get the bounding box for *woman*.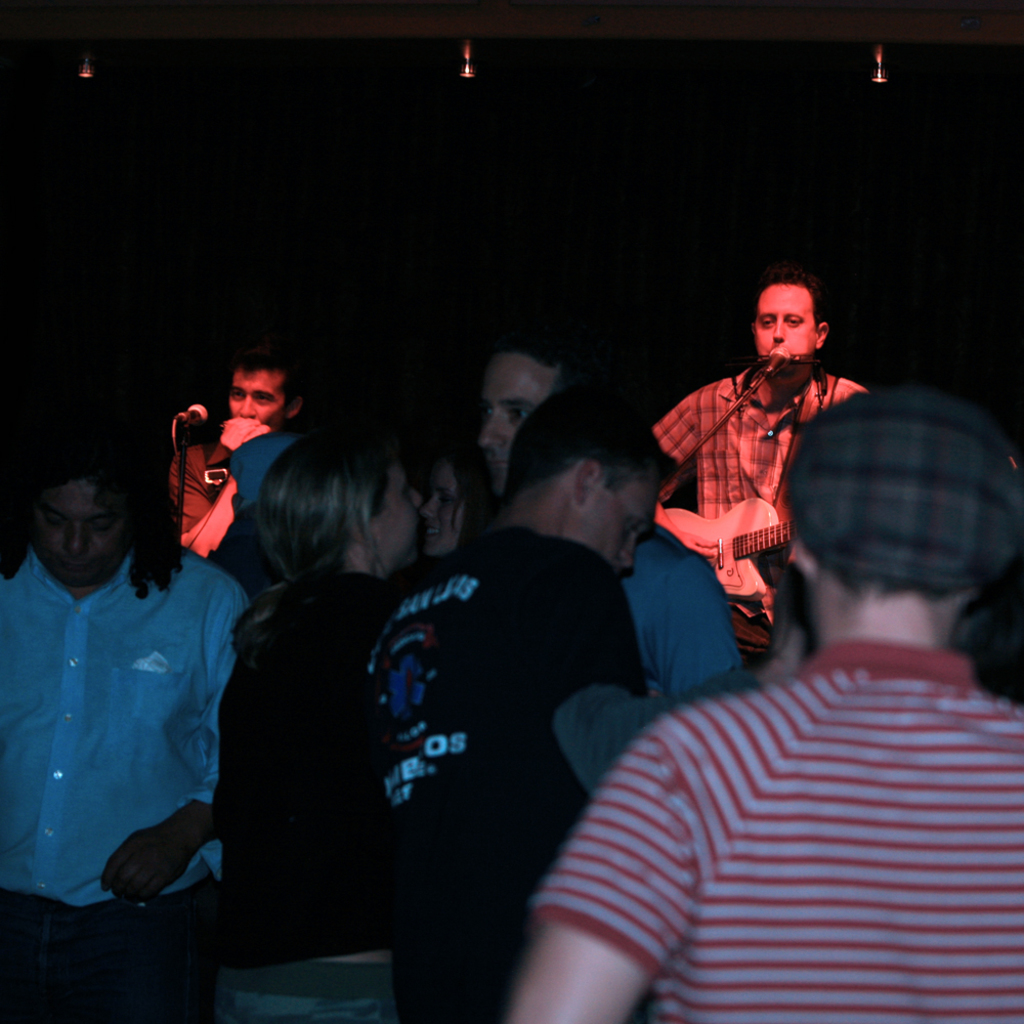
bbox(184, 361, 481, 1018).
